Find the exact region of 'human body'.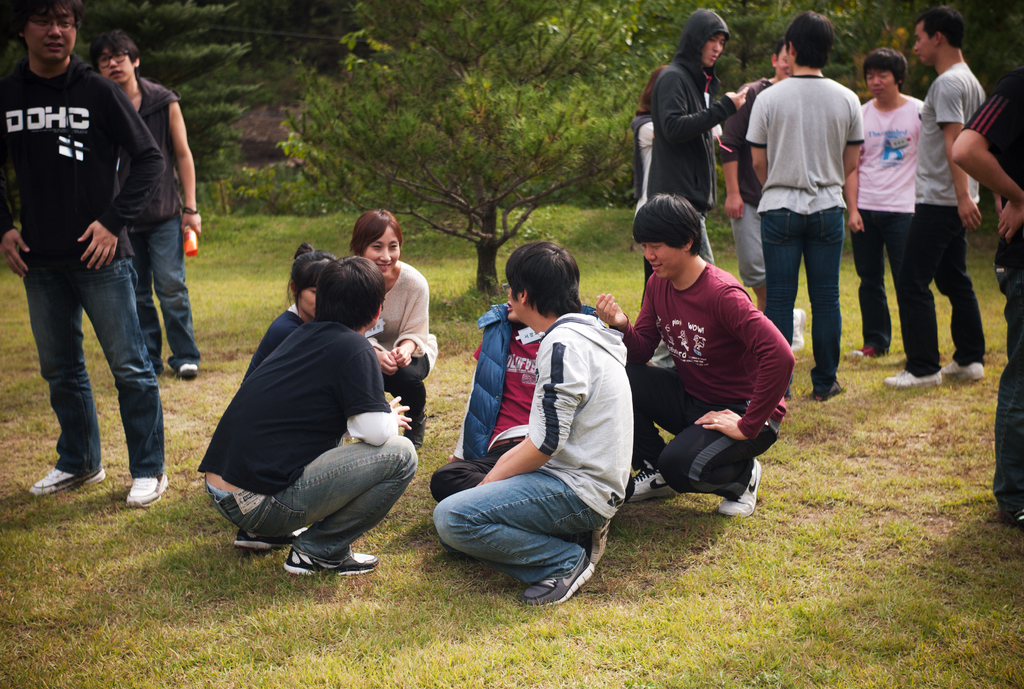
Exact region: left=740, top=6, right=868, bottom=417.
